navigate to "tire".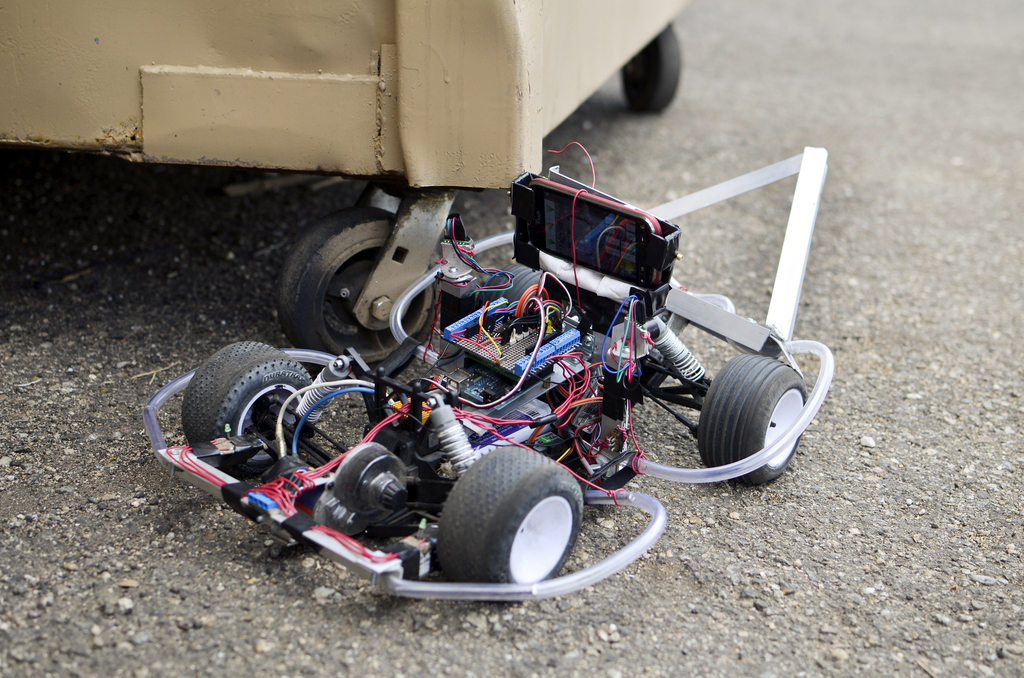
Navigation target: <region>698, 355, 807, 487</region>.
